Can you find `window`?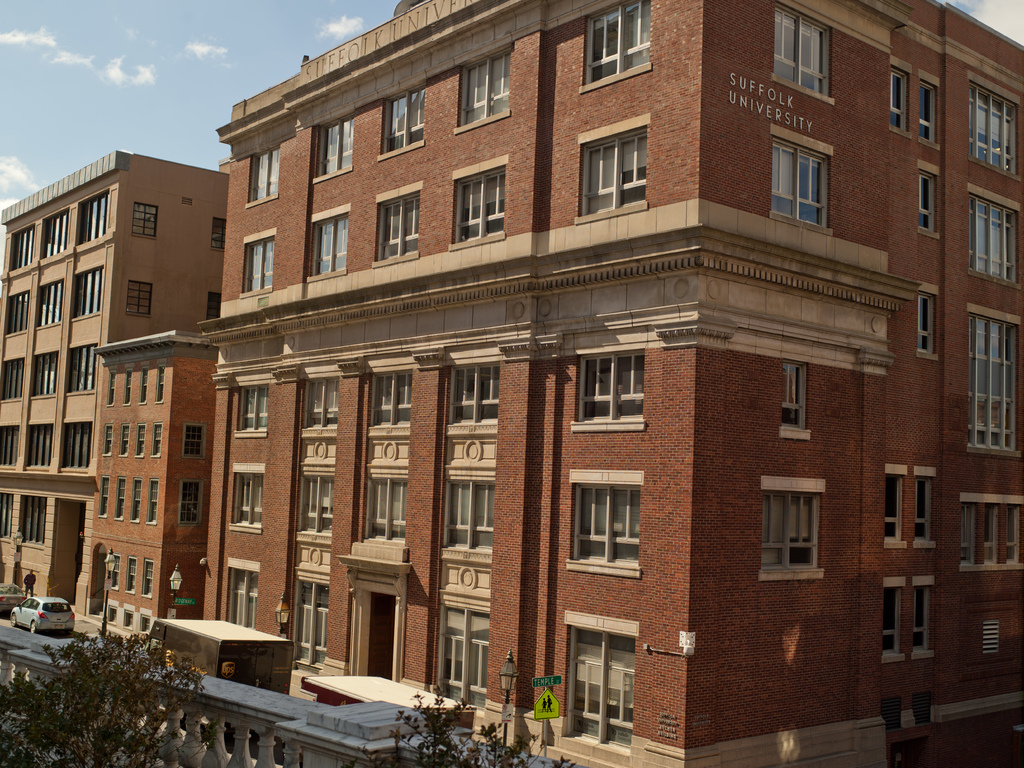
Yes, bounding box: locate(883, 578, 907, 662).
